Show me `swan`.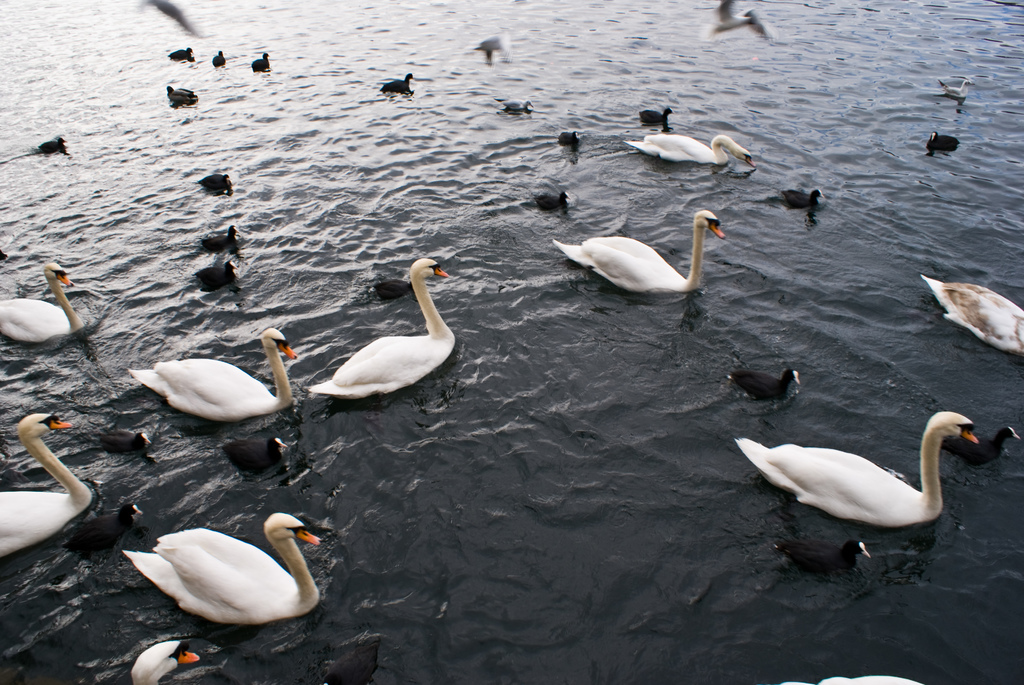
`swan` is here: 195 258 240 288.
